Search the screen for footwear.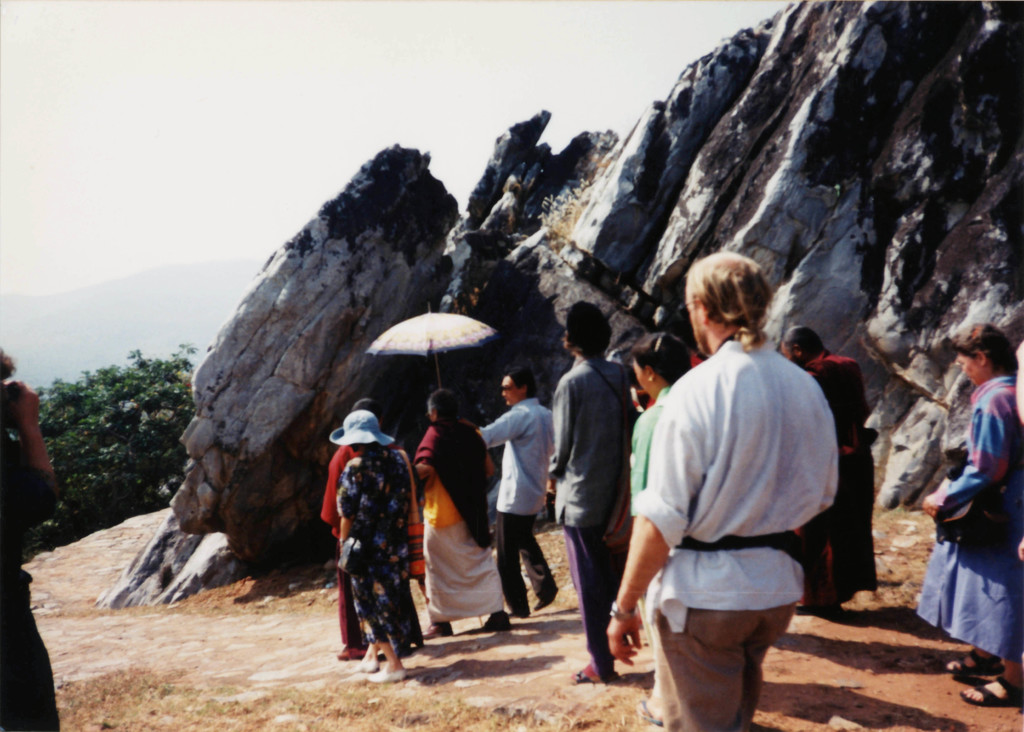
Found at [962, 674, 1023, 710].
